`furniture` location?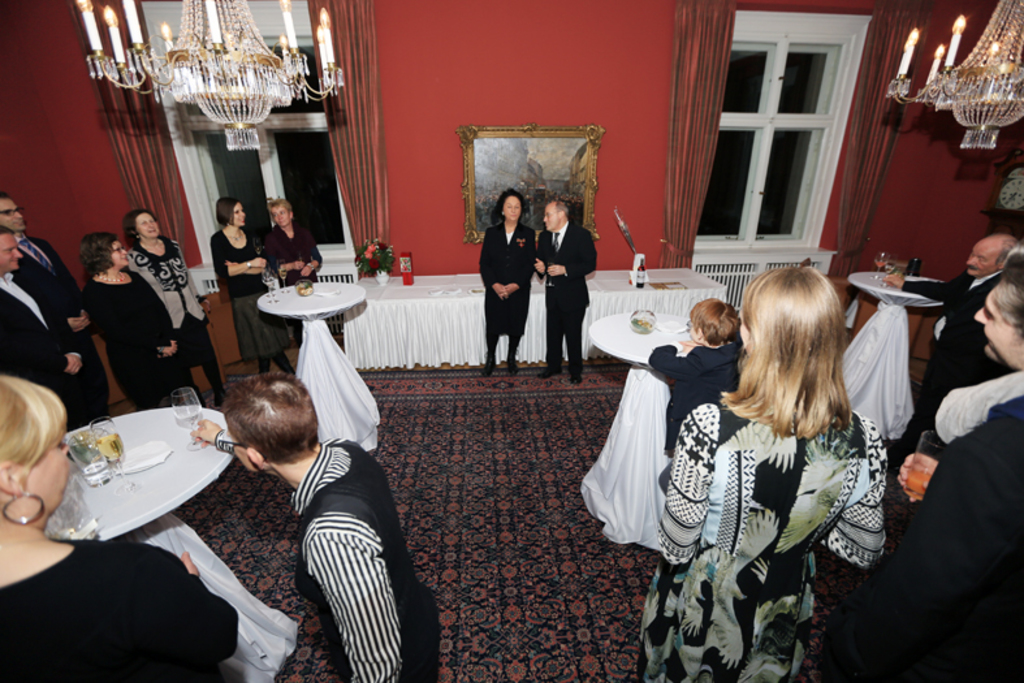
{"left": 848, "top": 265, "right": 939, "bottom": 432}
